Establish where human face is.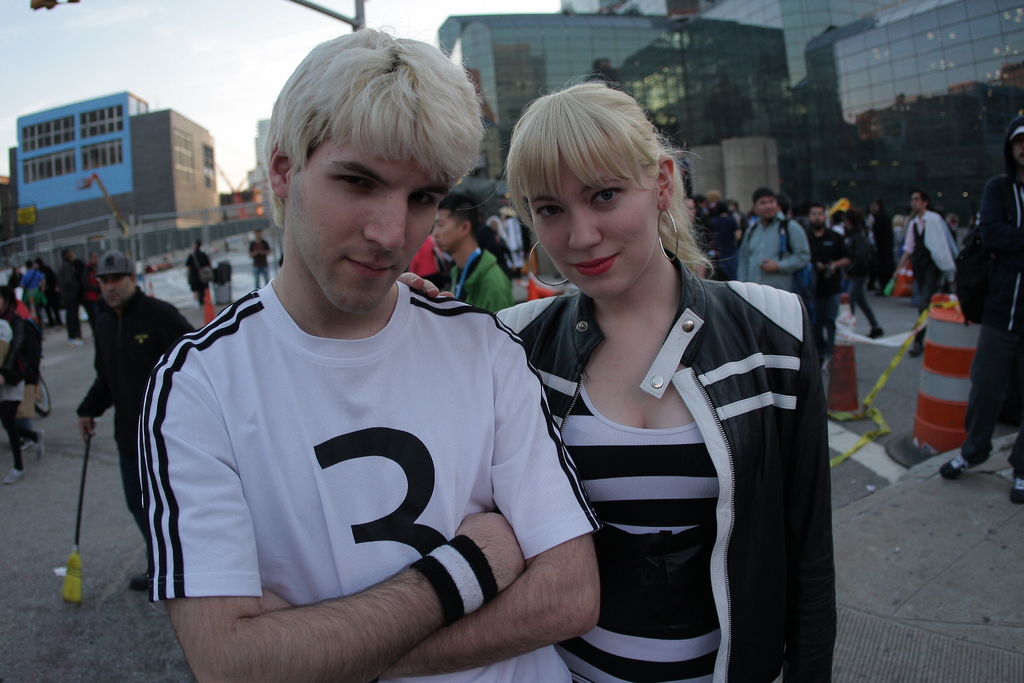
Established at 431/211/473/255.
